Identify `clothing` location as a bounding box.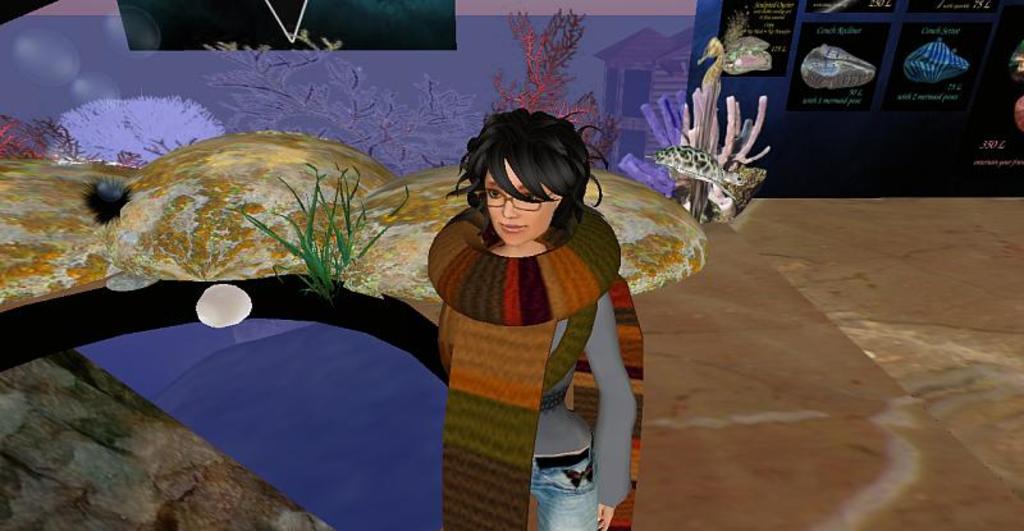
x1=527 y1=452 x2=598 y2=530.
